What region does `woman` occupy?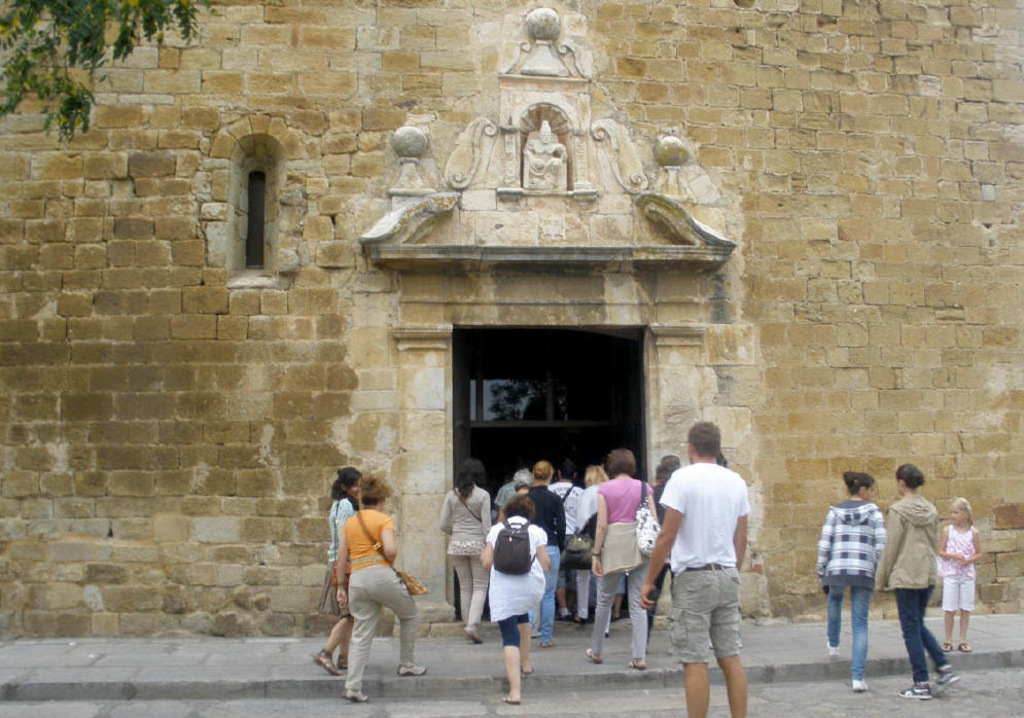
locate(876, 461, 968, 696).
